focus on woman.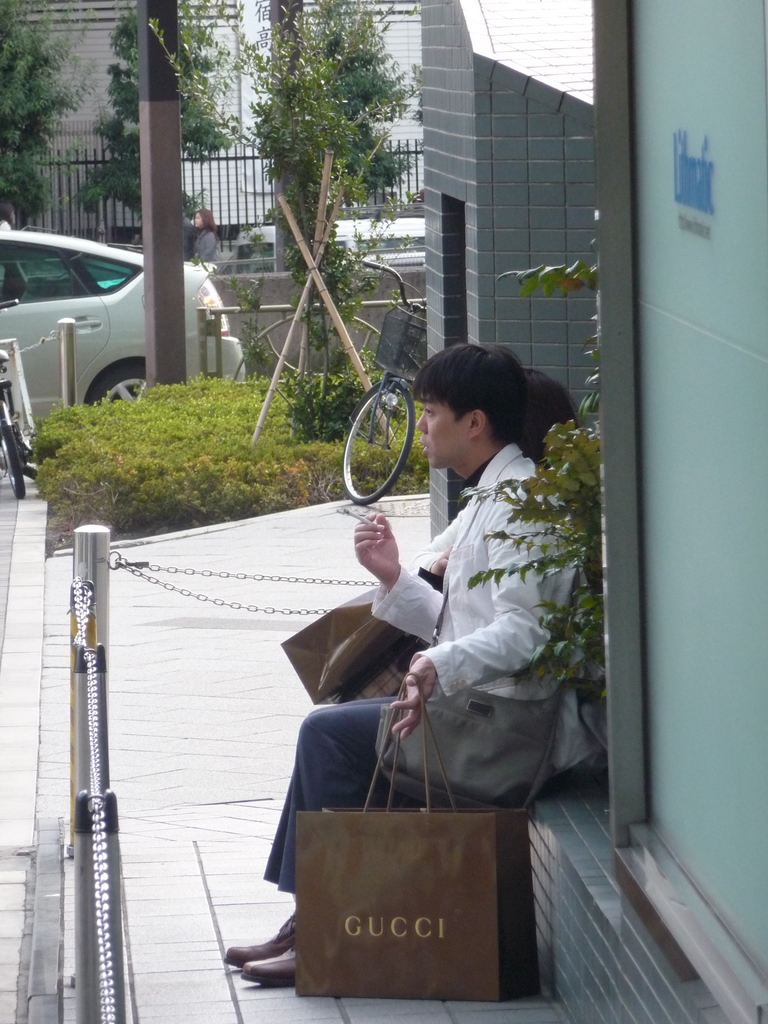
Focused at x1=191 y1=207 x2=217 y2=262.
